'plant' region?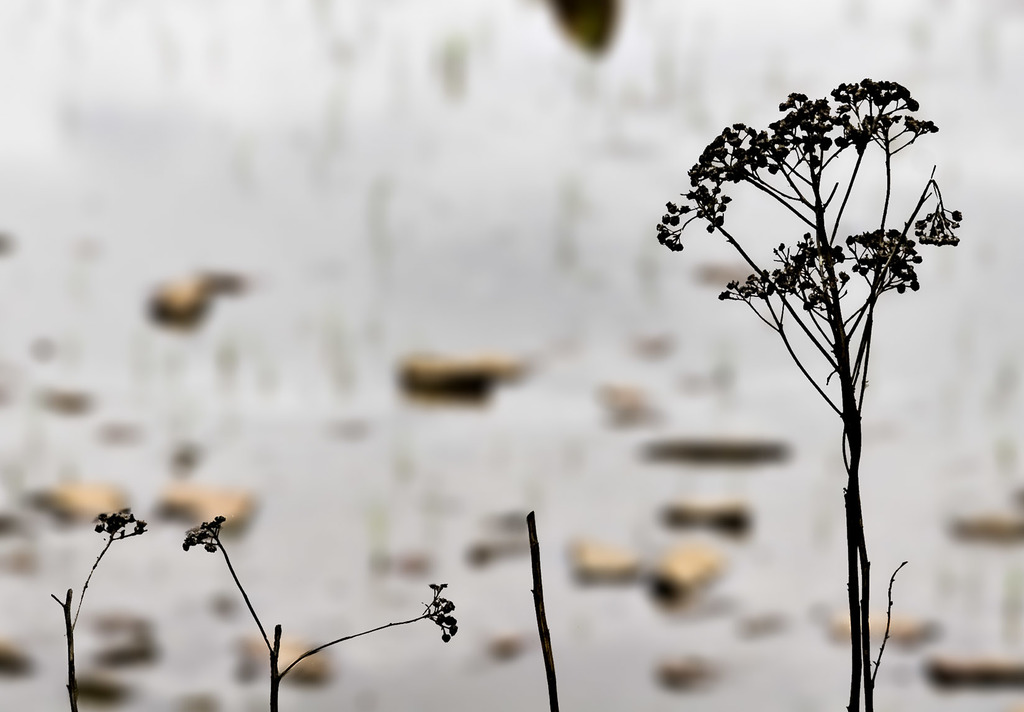
pyautogui.locateOnScreen(178, 494, 458, 711)
